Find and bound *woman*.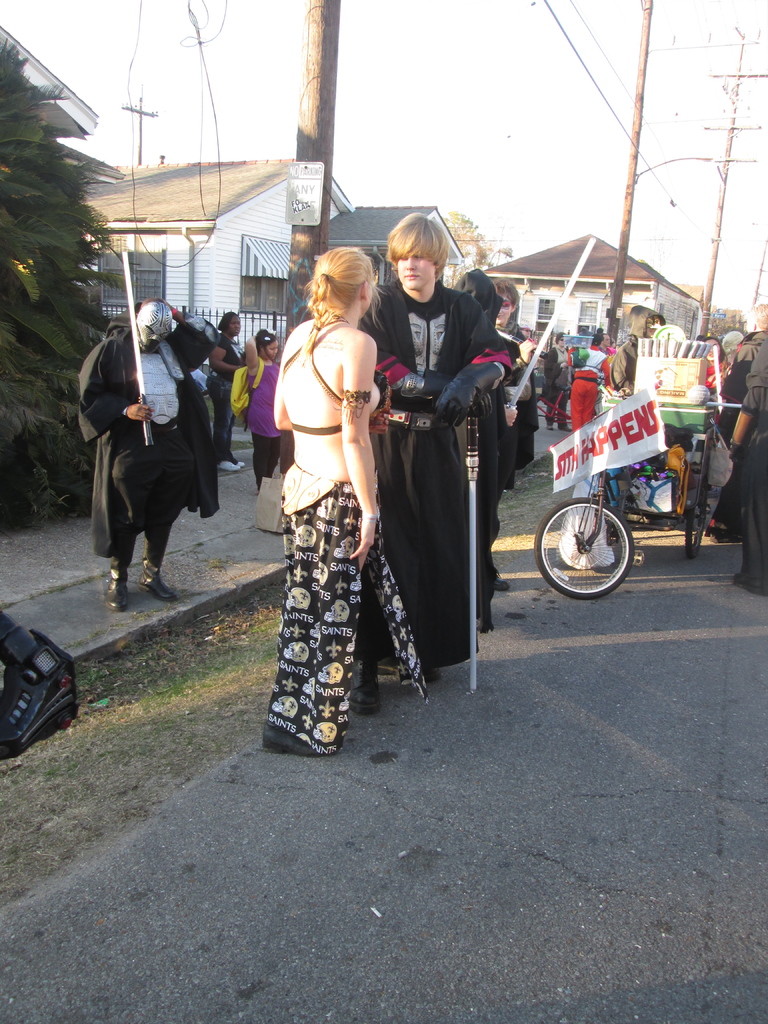
Bound: detection(240, 323, 294, 492).
